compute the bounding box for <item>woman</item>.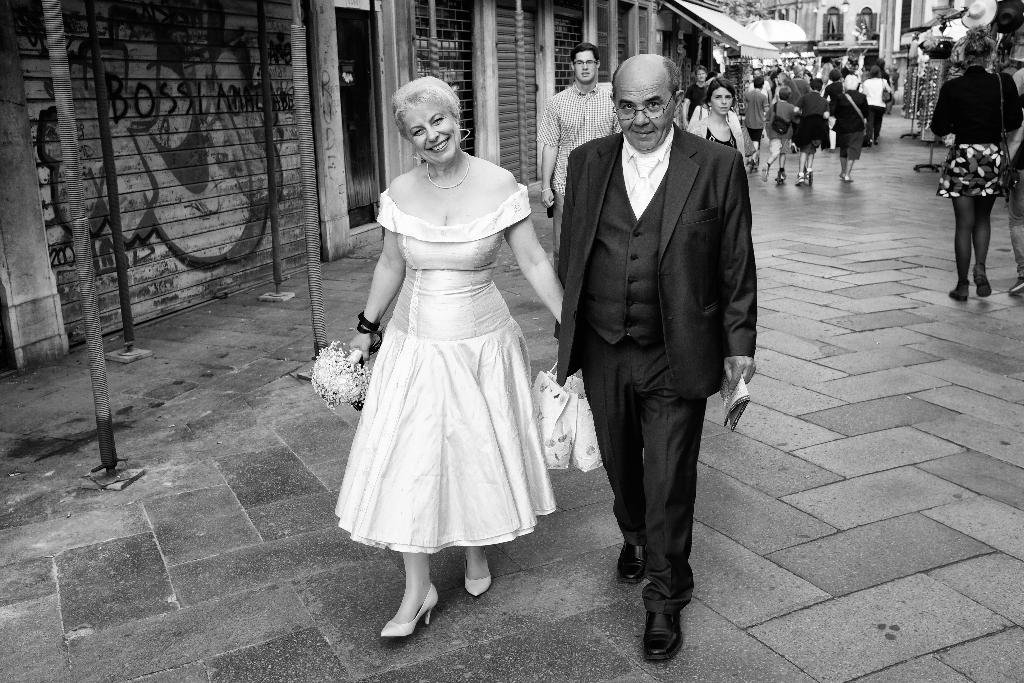
{"left": 925, "top": 24, "right": 1021, "bottom": 304}.
